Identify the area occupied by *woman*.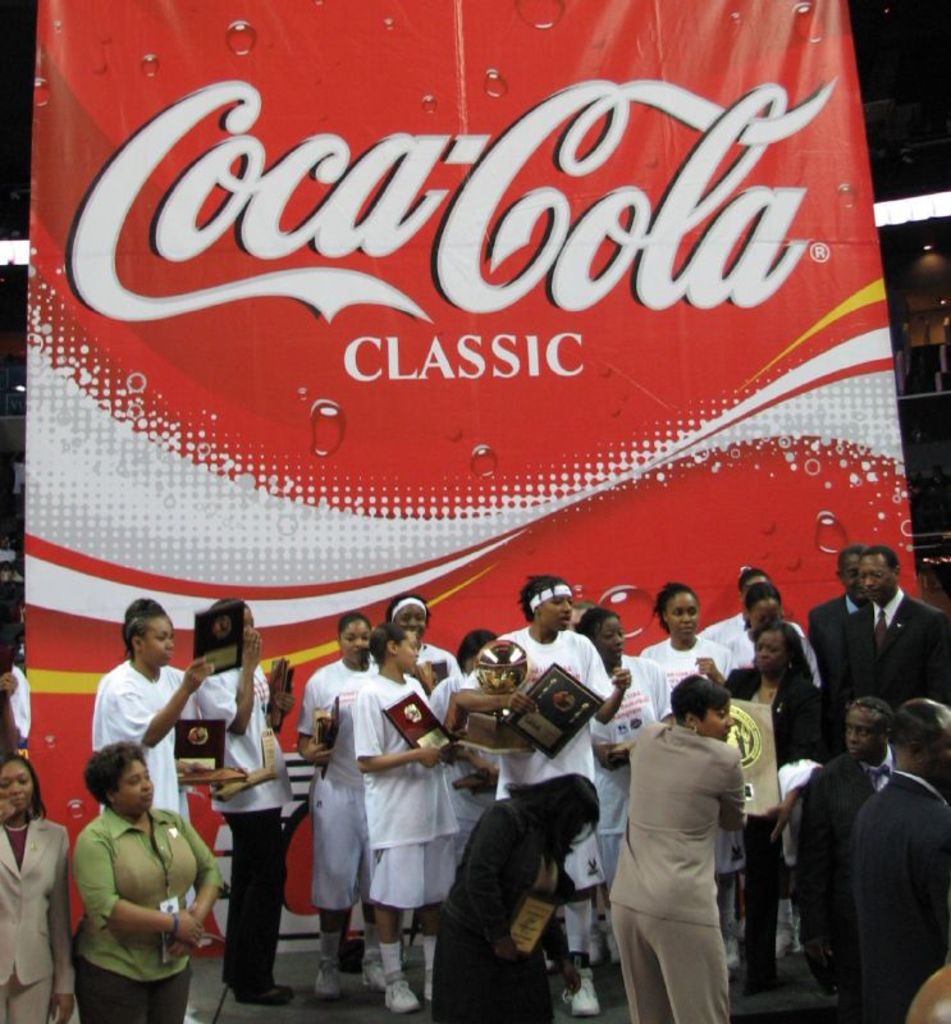
Area: box(379, 596, 462, 696).
